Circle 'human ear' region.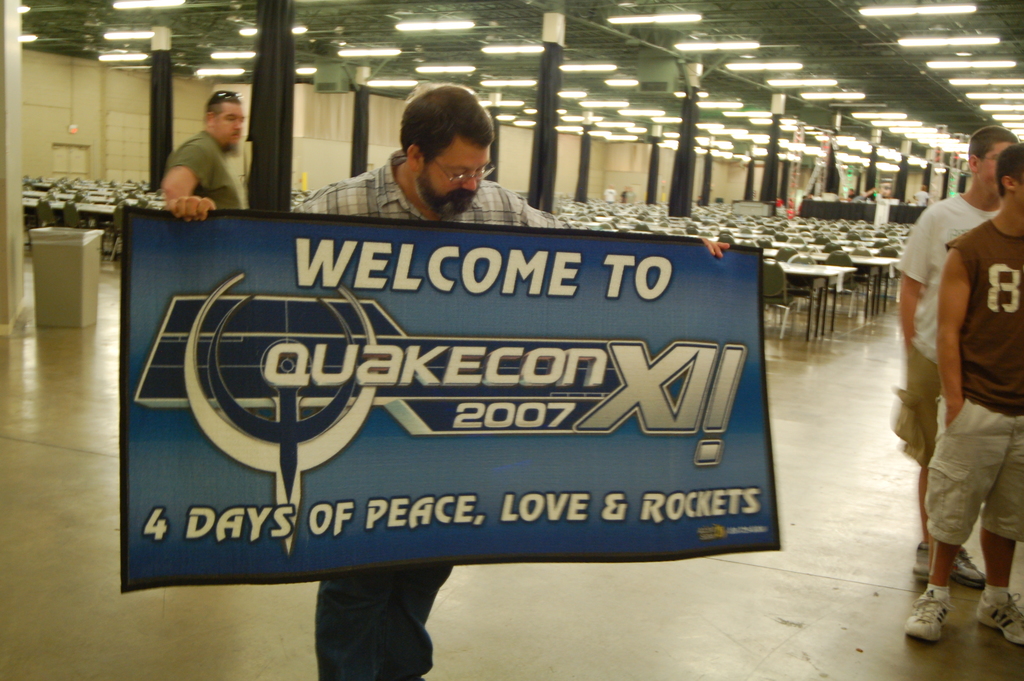
Region: select_region(968, 156, 976, 172).
